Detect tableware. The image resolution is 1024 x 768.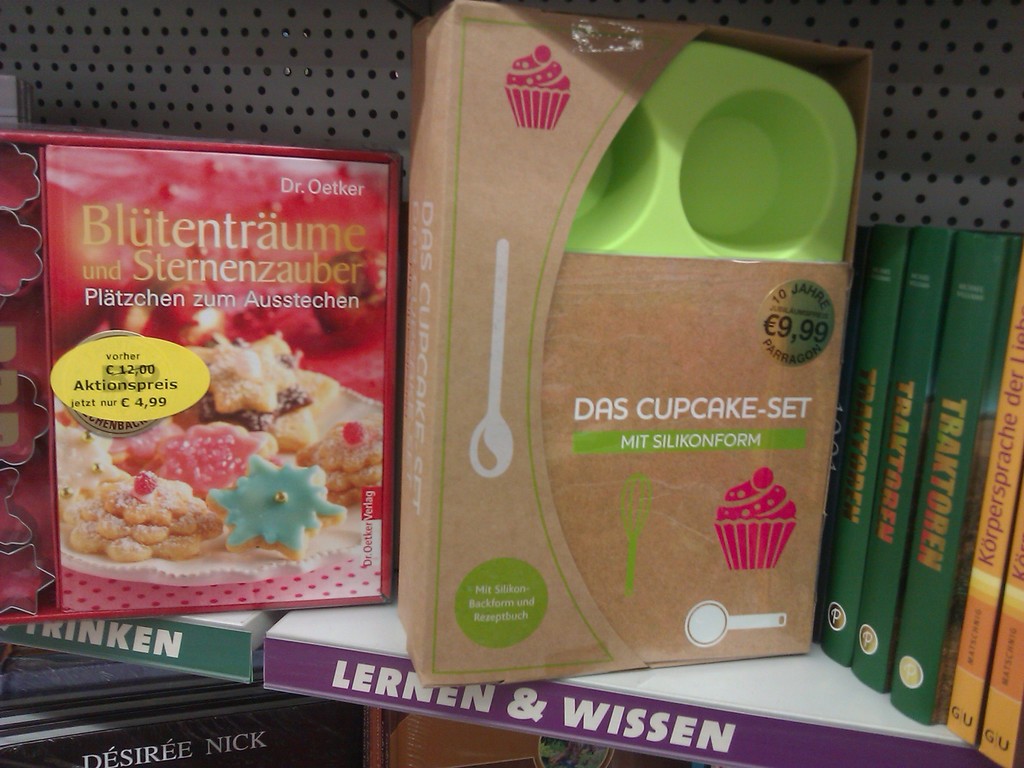
(x1=623, y1=476, x2=652, y2=595).
